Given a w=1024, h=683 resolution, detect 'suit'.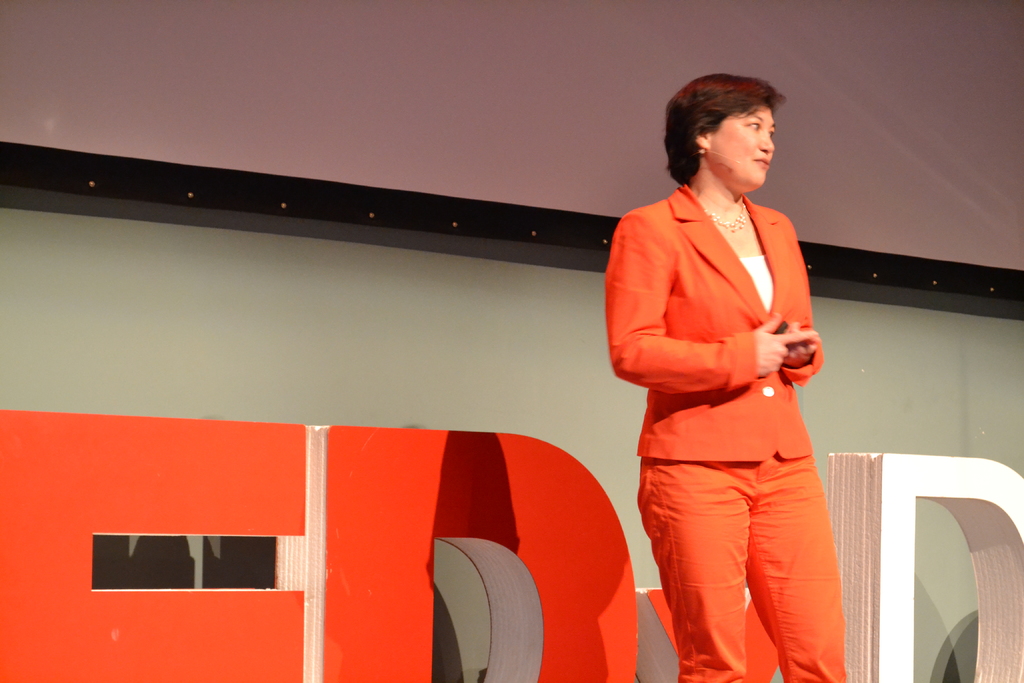
(607,195,823,682).
